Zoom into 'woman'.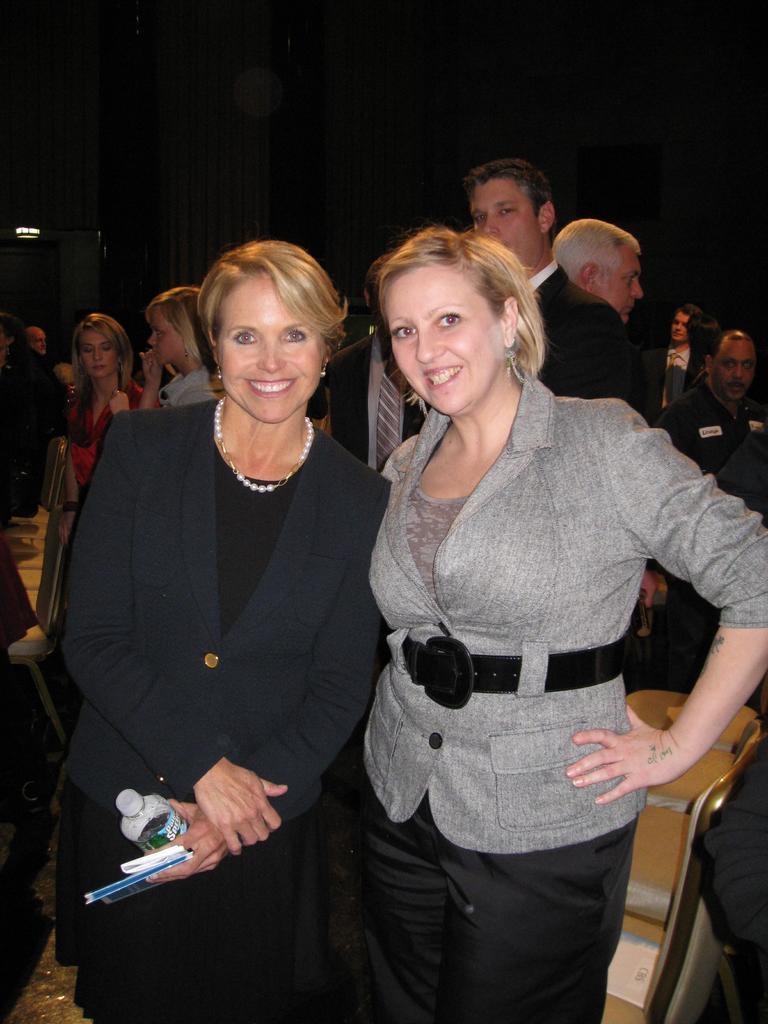
Zoom target: x1=22 y1=243 x2=396 y2=1021.
